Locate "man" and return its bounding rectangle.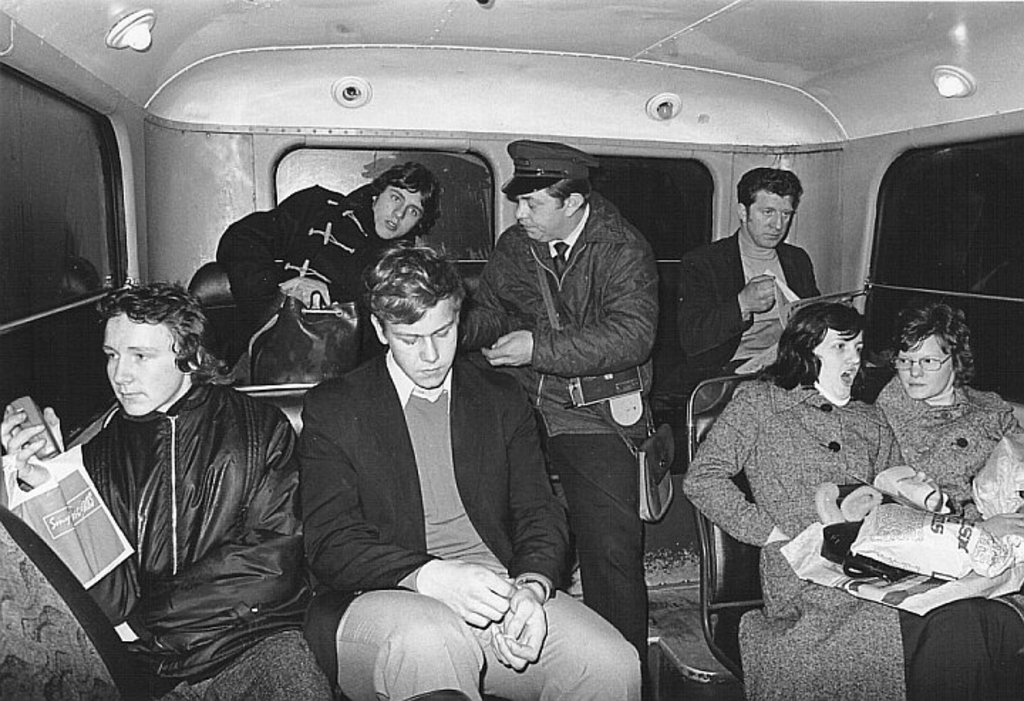
BBox(306, 237, 646, 700).
